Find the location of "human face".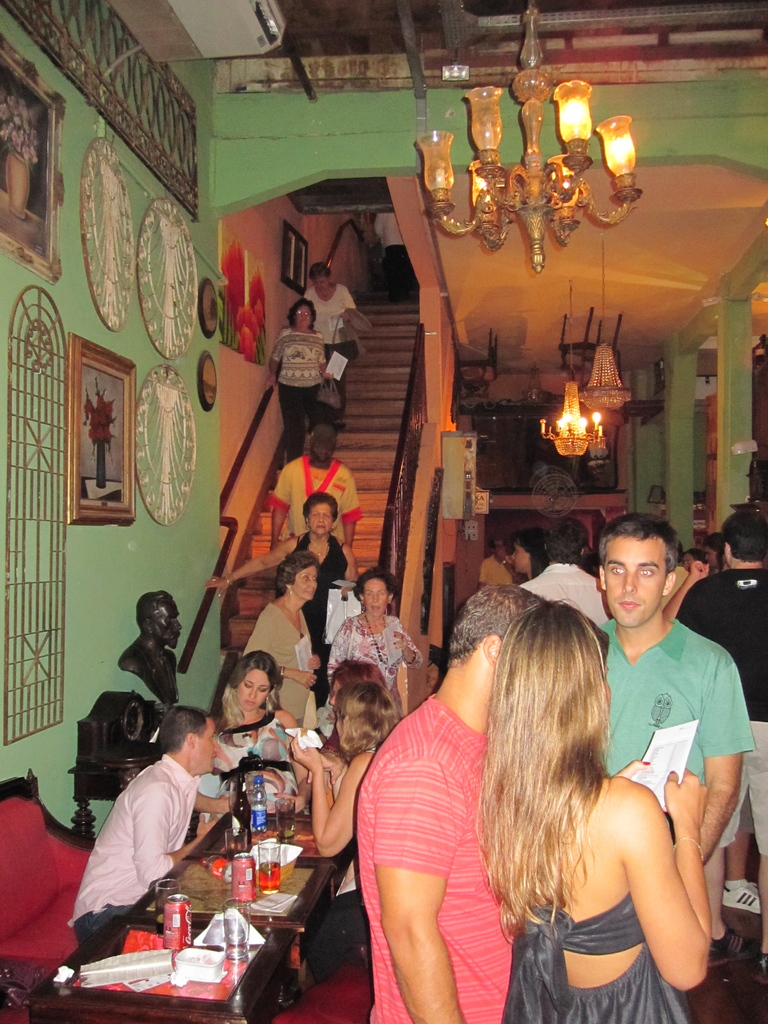
Location: box(295, 562, 318, 598).
